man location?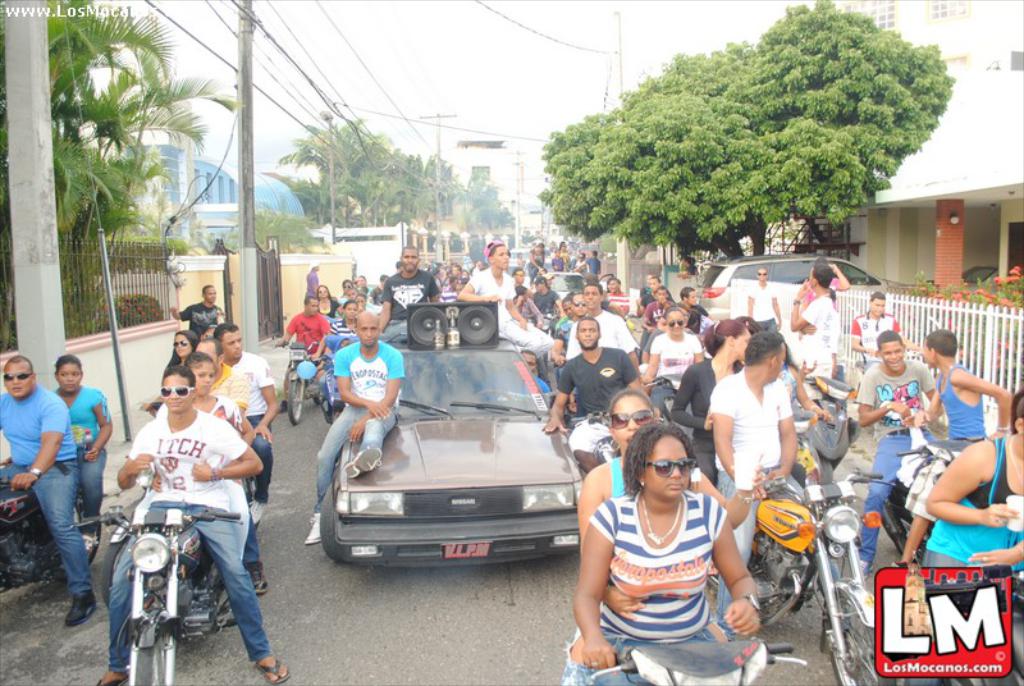
bbox=(355, 274, 366, 296)
